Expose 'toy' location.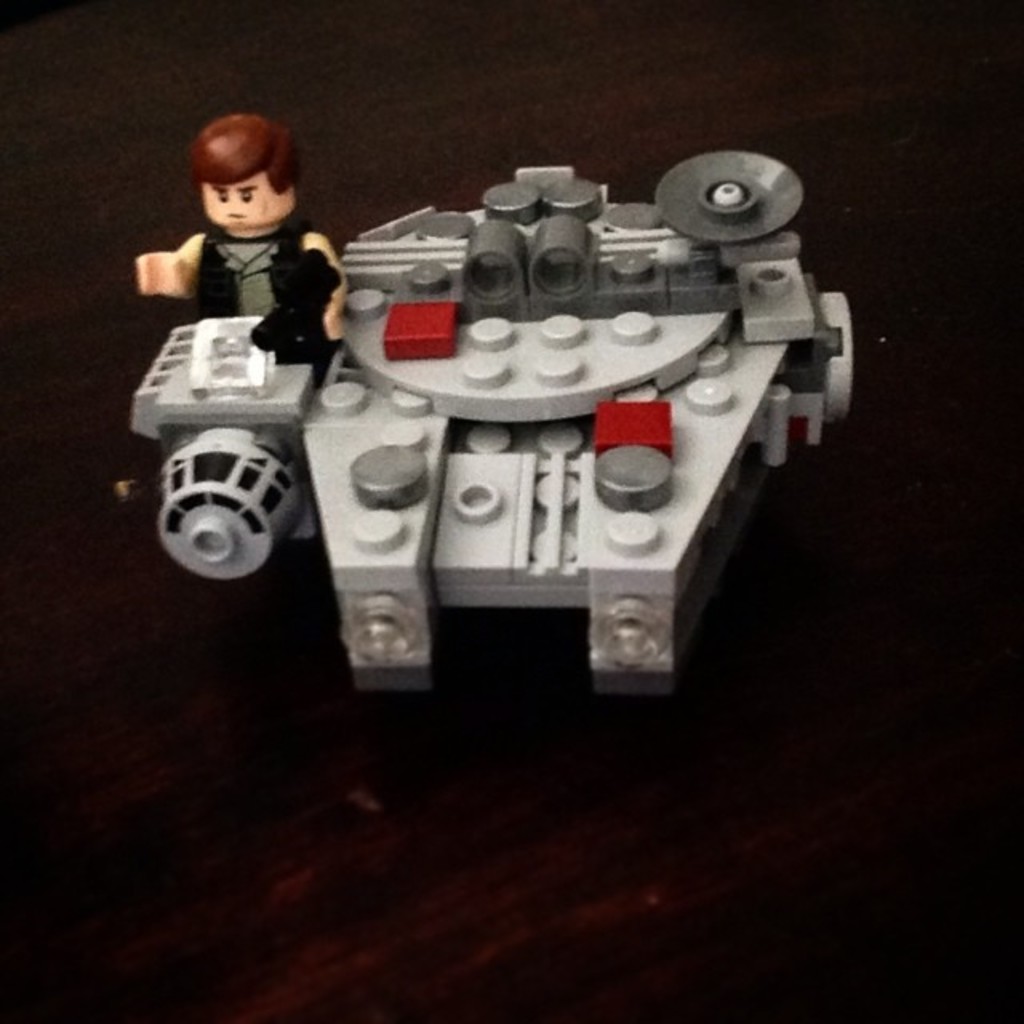
Exposed at box=[123, 110, 914, 714].
